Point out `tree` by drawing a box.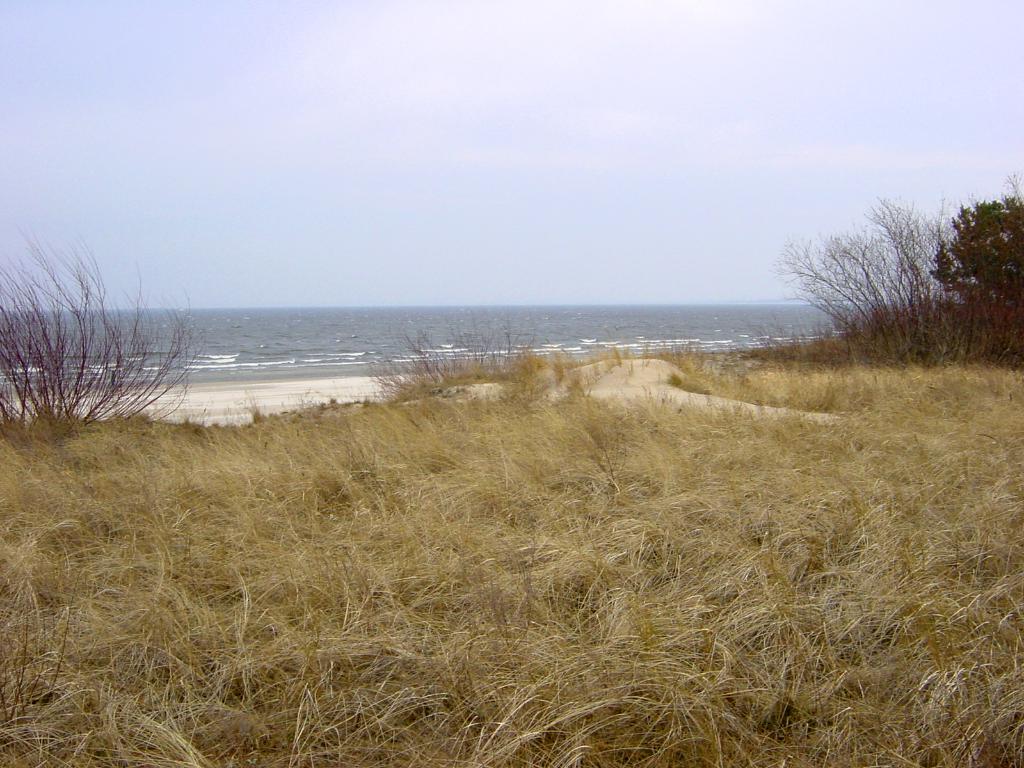
select_region(763, 193, 925, 373).
